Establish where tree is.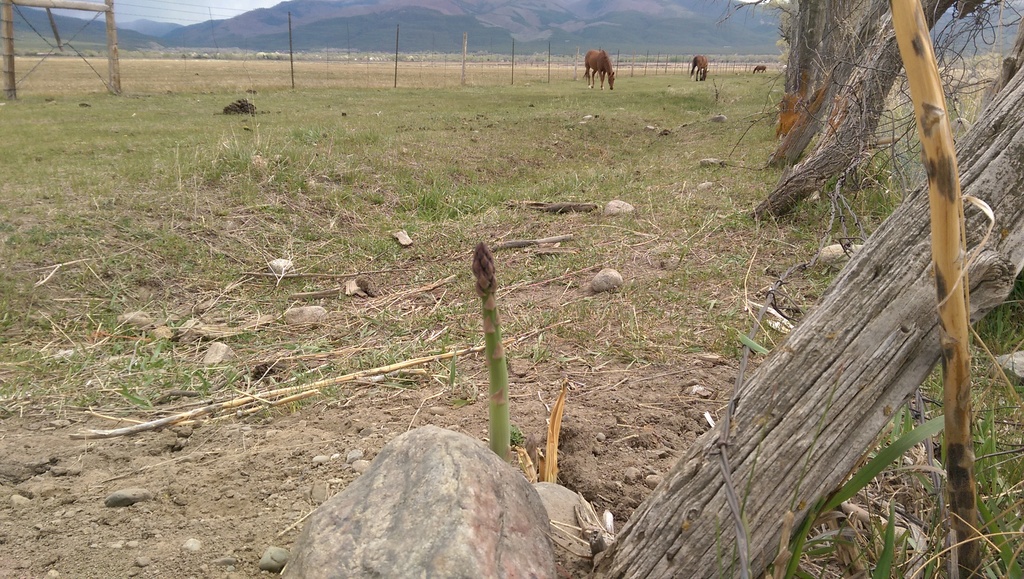
Established at (694,0,1007,221).
